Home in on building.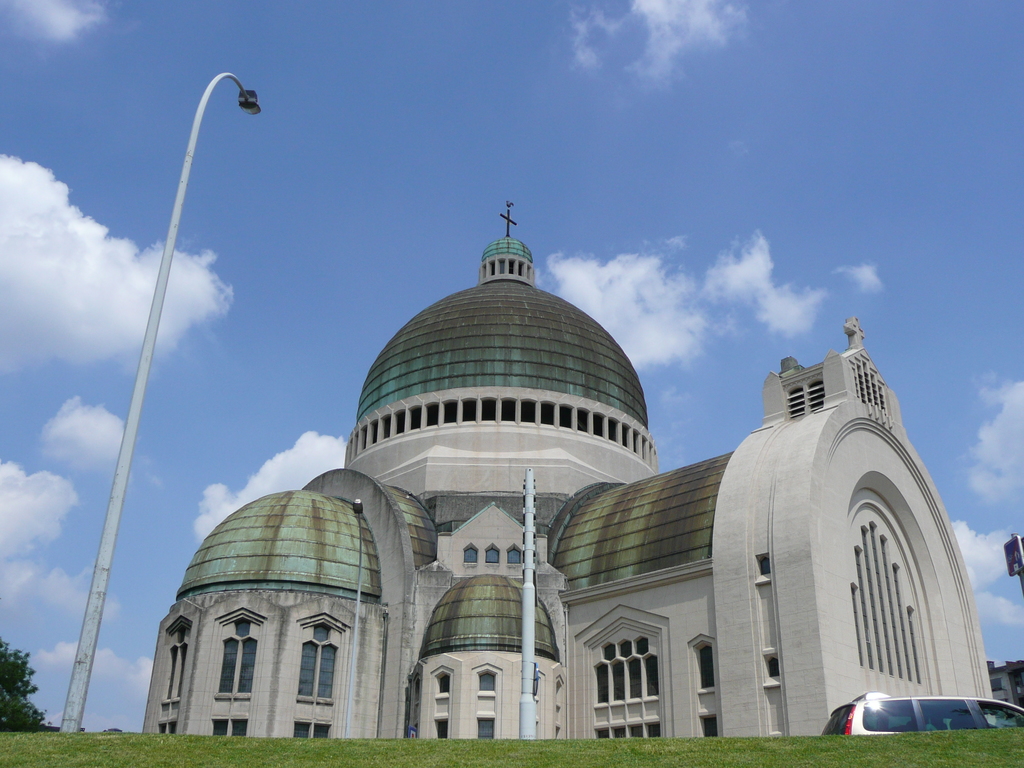
Homed in at (140,198,993,737).
